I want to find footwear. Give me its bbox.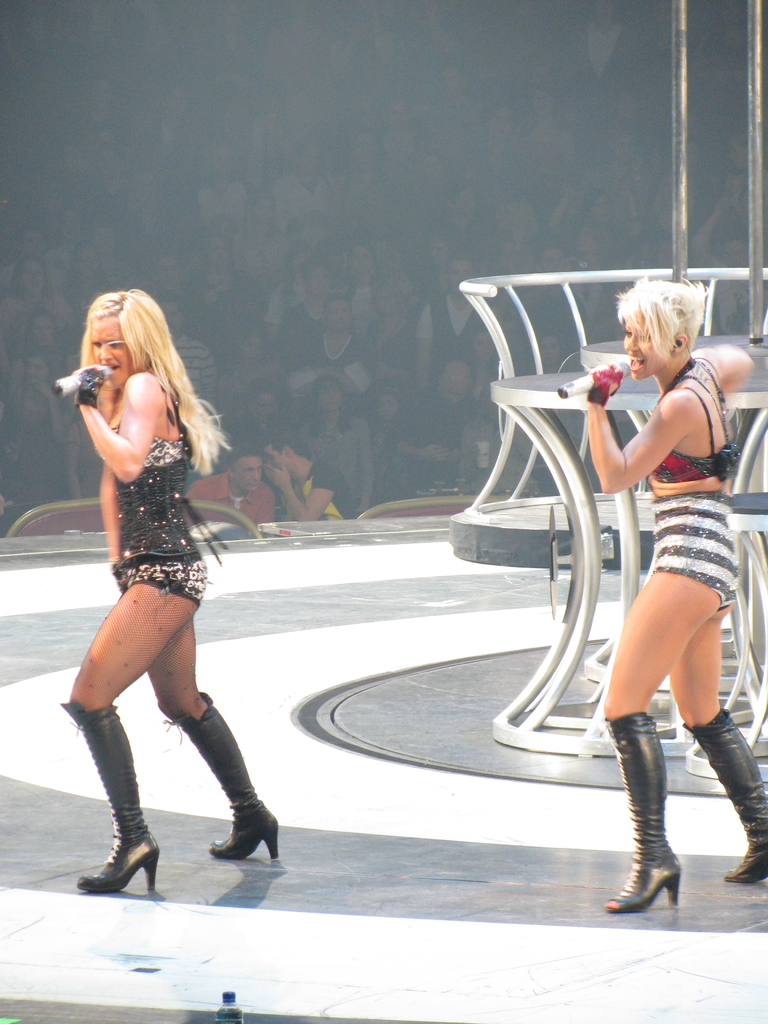
Rect(214, 799, 281, 858).
